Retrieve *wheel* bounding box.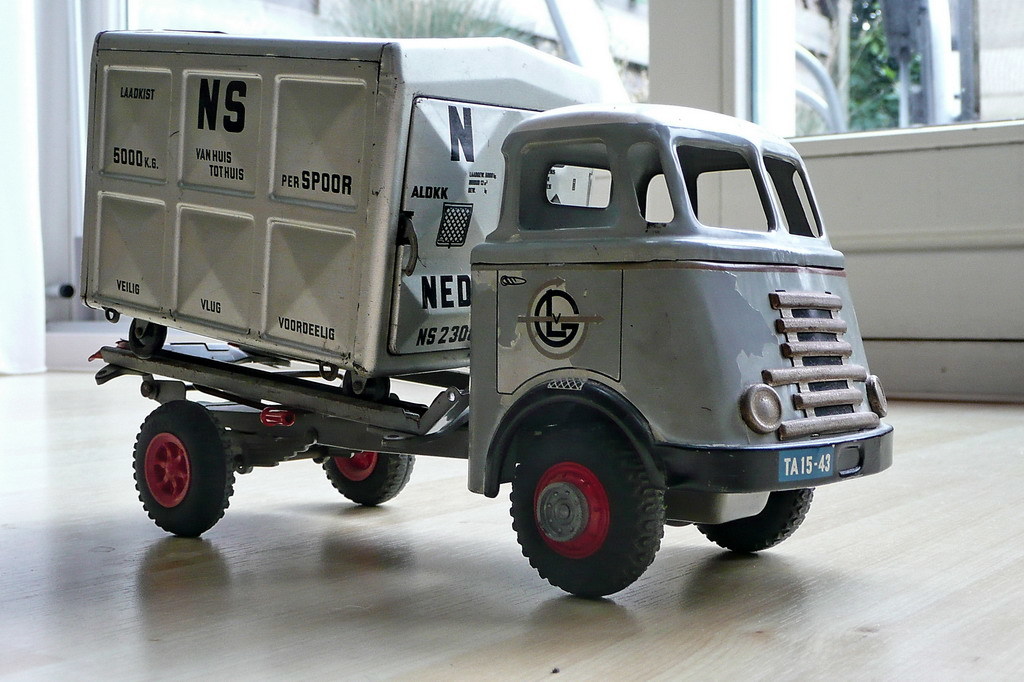
Bounding box: left=512, top=437, right=660, bottom=583.
